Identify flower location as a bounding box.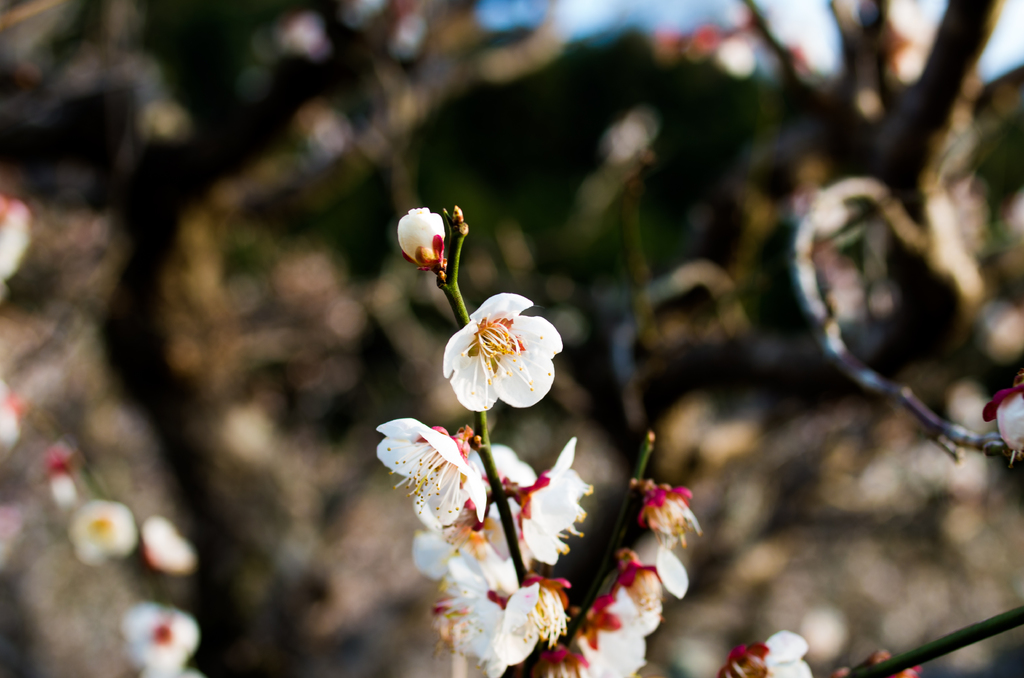
(143,520,191,572).
